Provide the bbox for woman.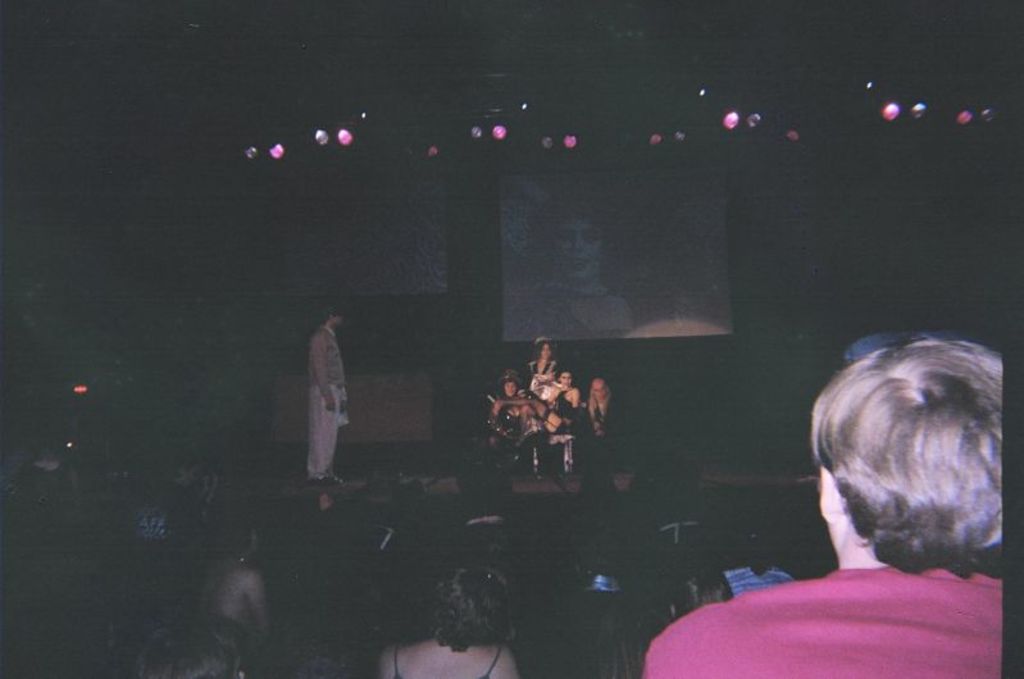
<box>583,373,627,466</box>.
